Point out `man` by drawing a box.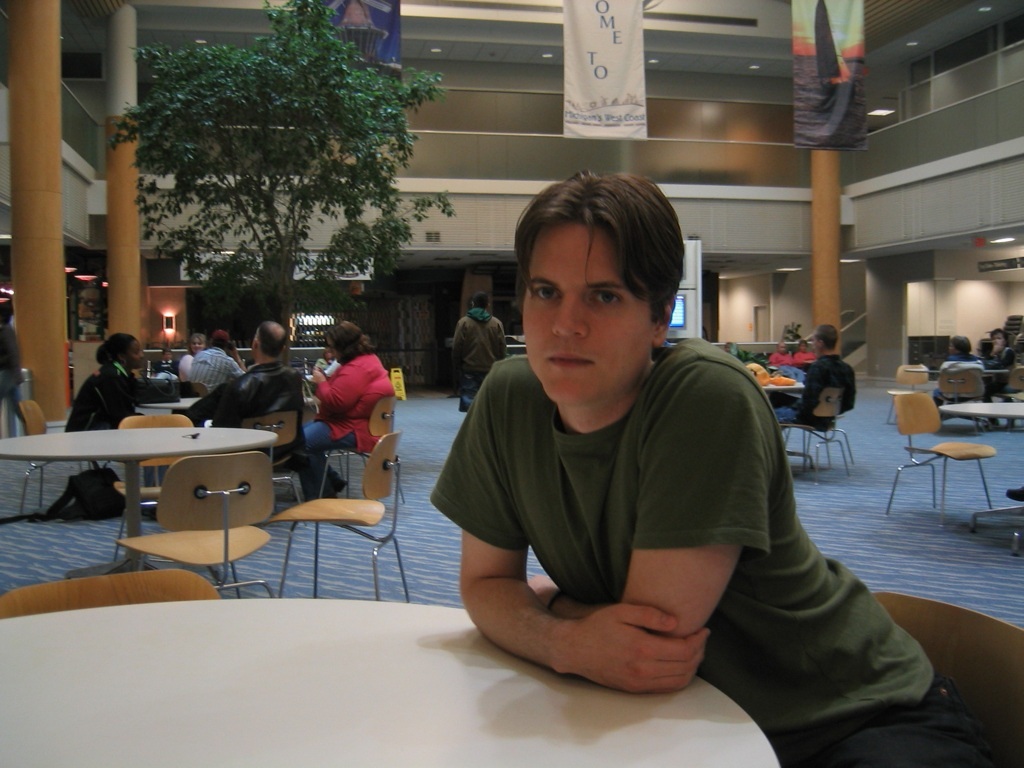
<bbox>444, 285, 511, 424</bbox>.
